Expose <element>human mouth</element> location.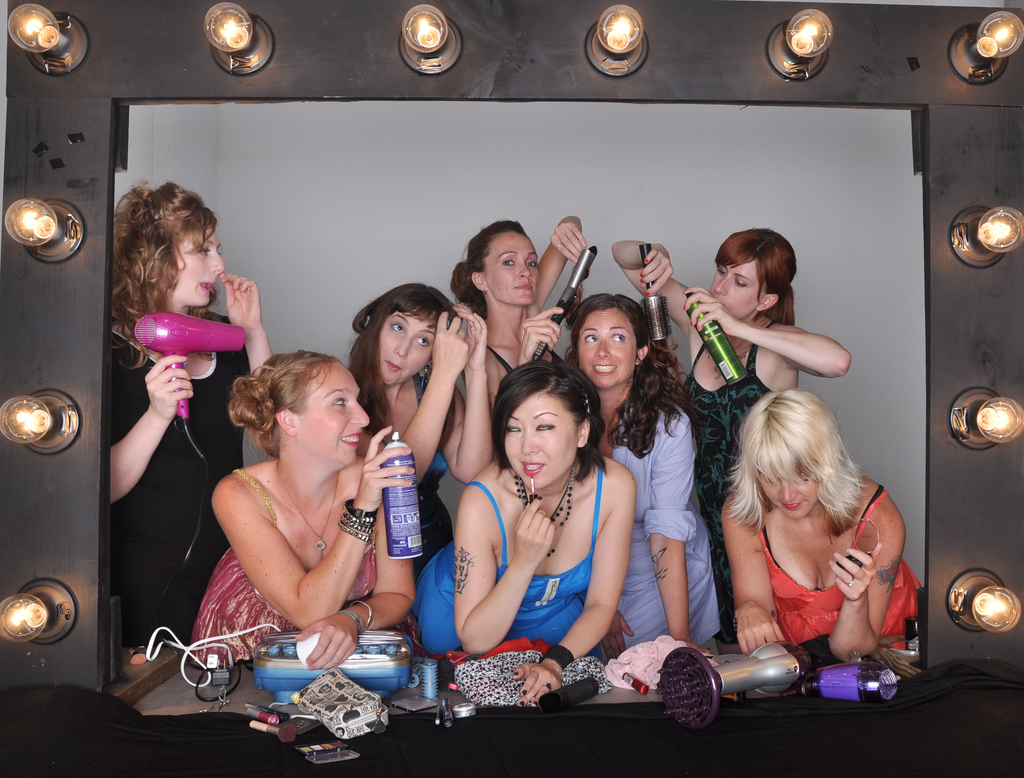
Exposed at 521, 464, 541, 474.
